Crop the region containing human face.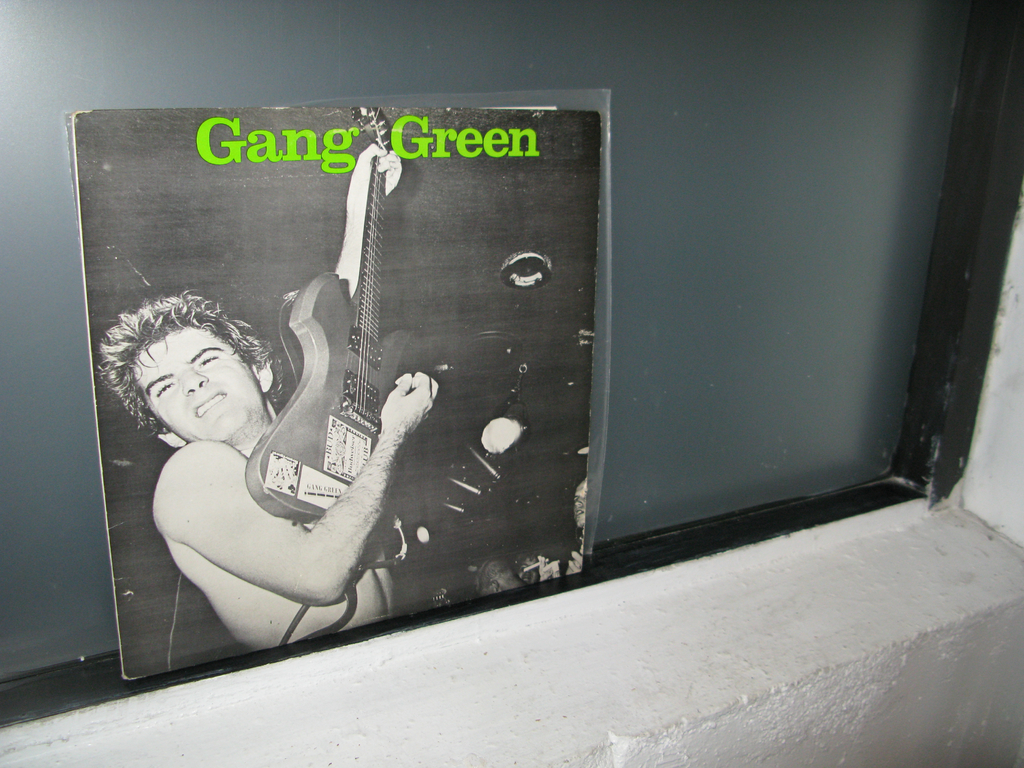
Crop region: x1=136 y1=330 x2=259 y2=437.
